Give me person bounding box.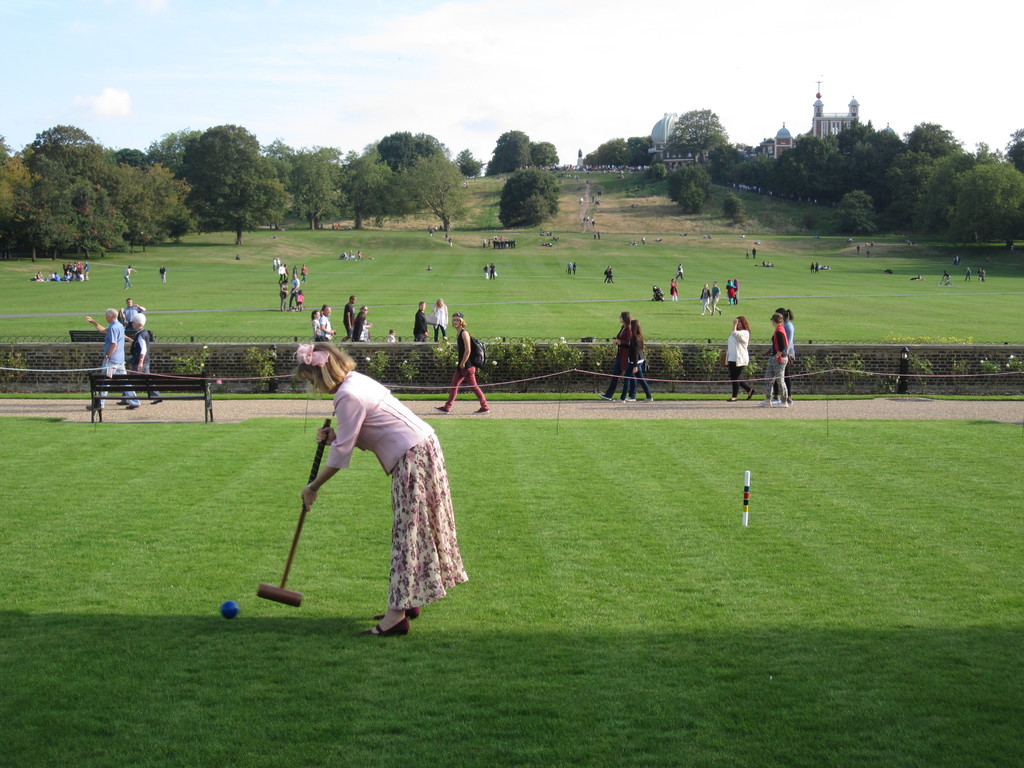
{"left": 772, "top": 310, "right": 801, "bottom": 404}.
